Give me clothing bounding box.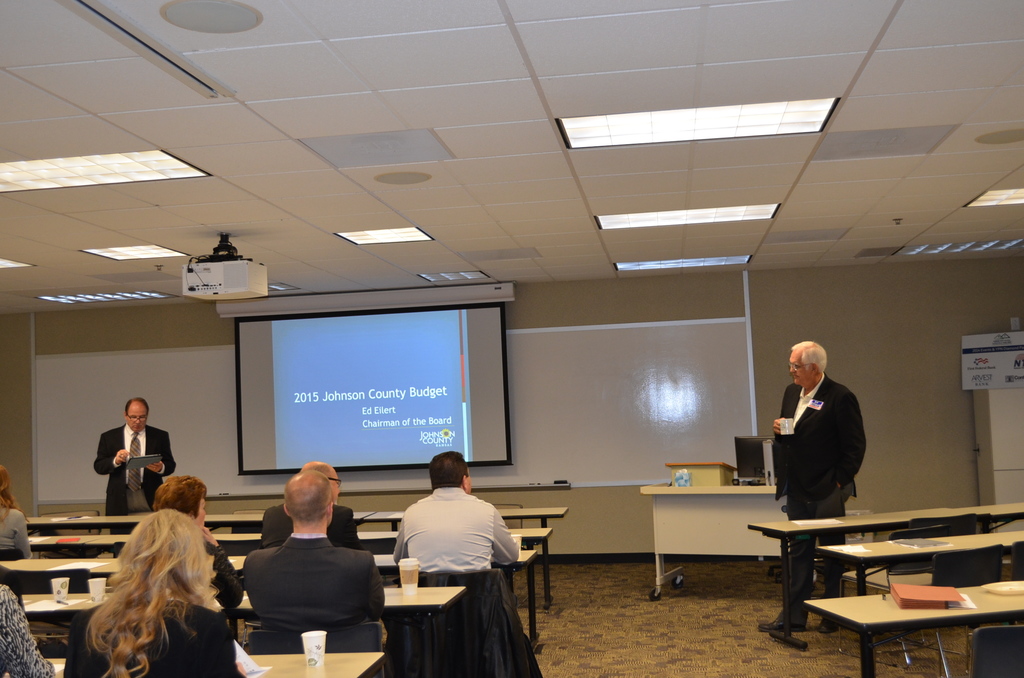
bbox(97, 424, 177, 512).
